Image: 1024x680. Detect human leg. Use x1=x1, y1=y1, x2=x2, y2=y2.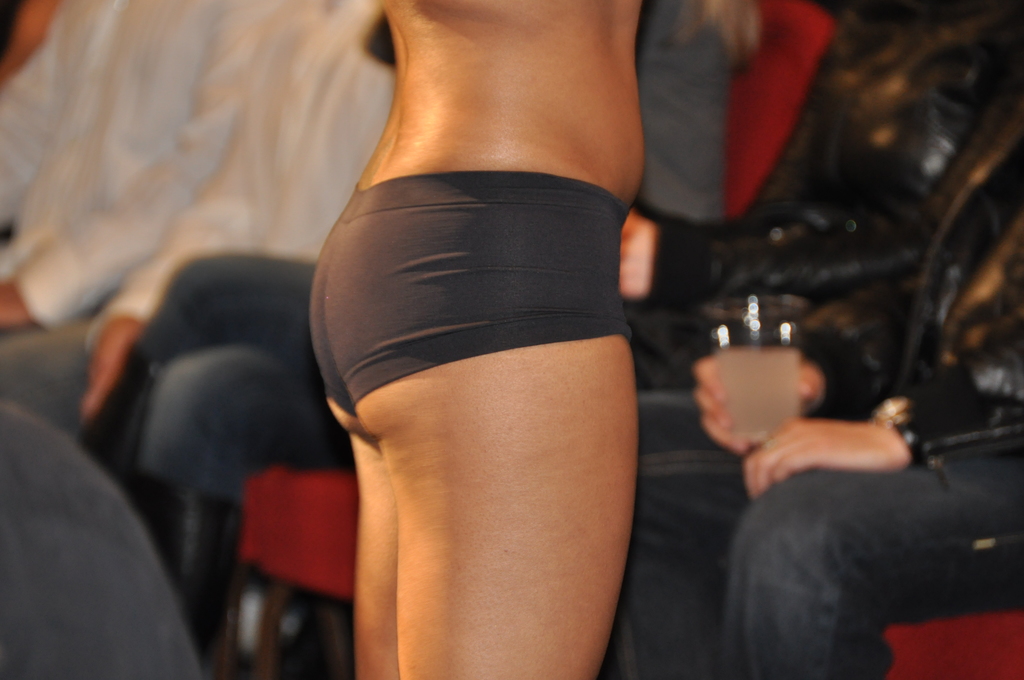
x1=723, y1=465, x2=1023, y2=679.
